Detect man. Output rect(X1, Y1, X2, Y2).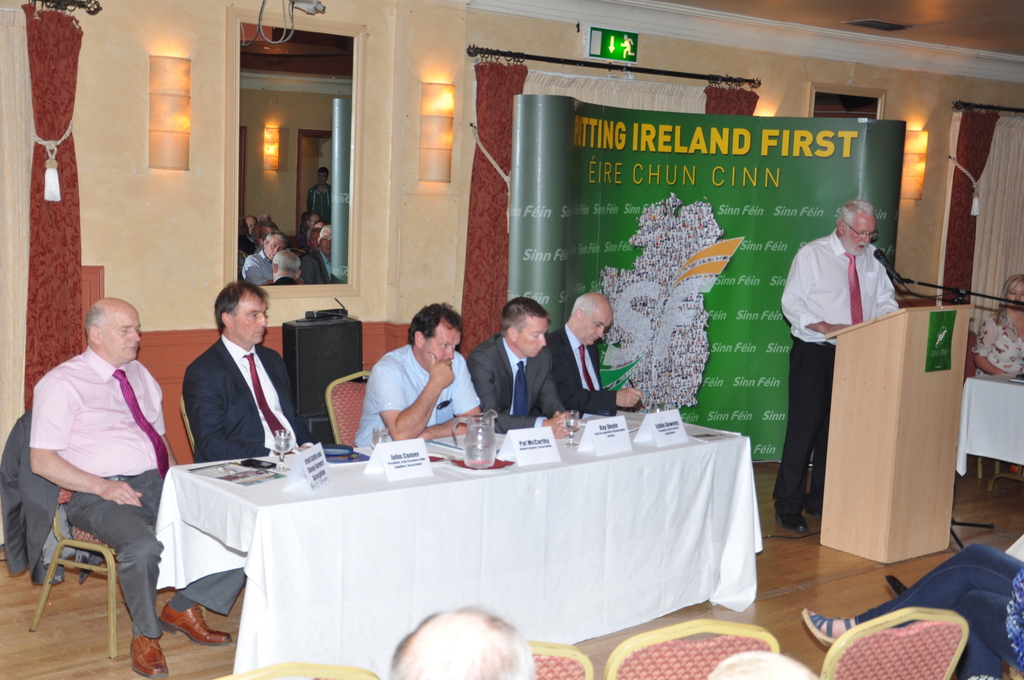
rect(353, 300, 481, 444).
